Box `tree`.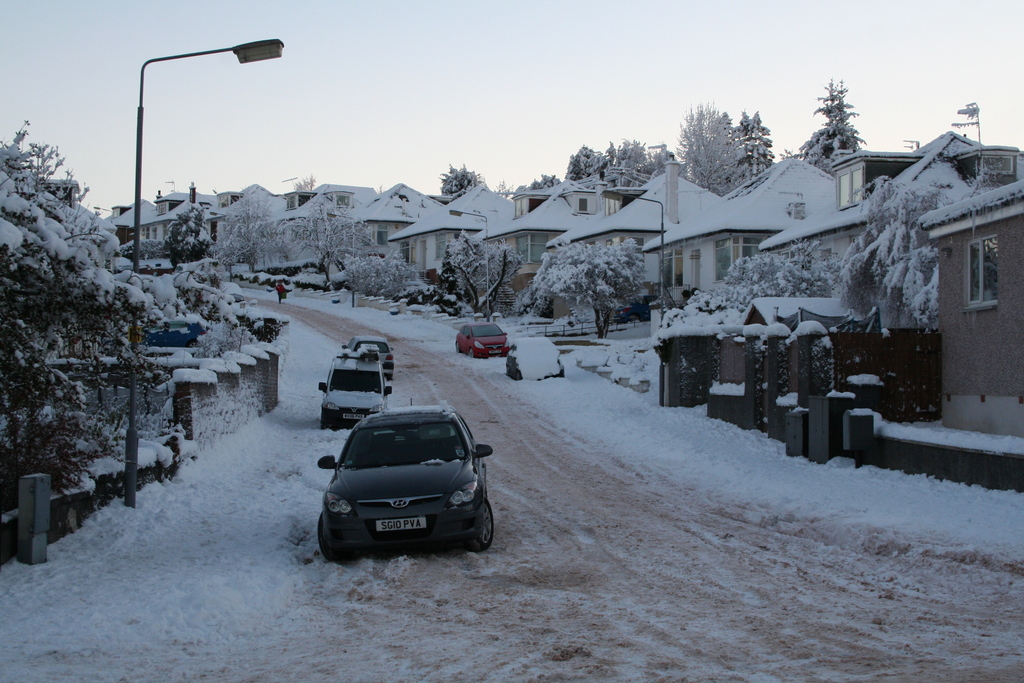
x1=289 y1=201 x2=383 y2=266.
